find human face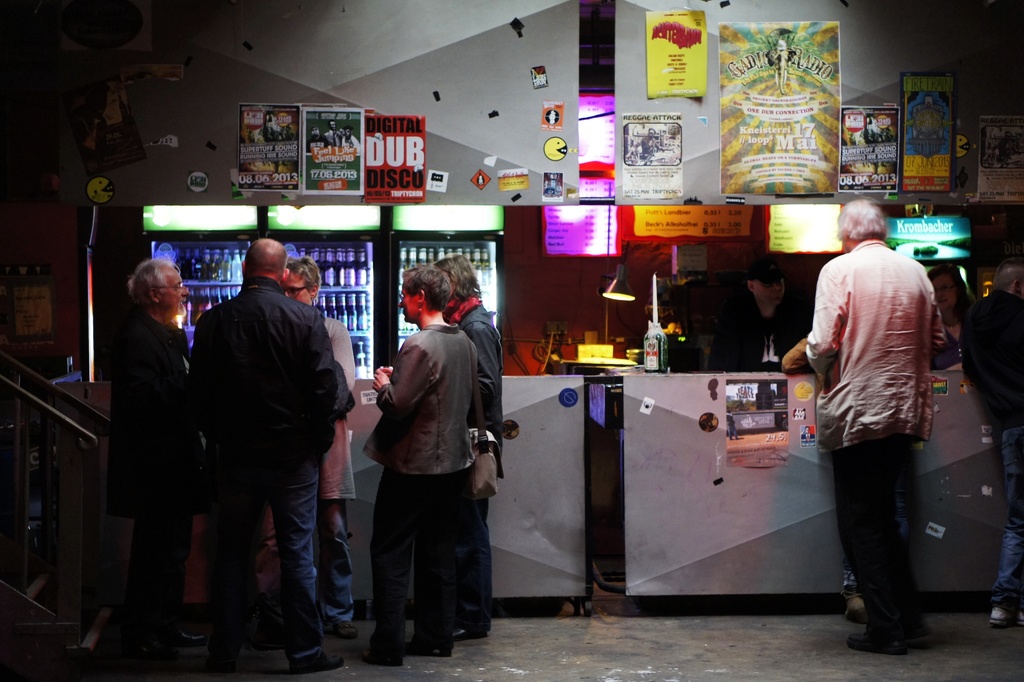
pyautogui.locateOnScreen(283, 274, 315, 305)
